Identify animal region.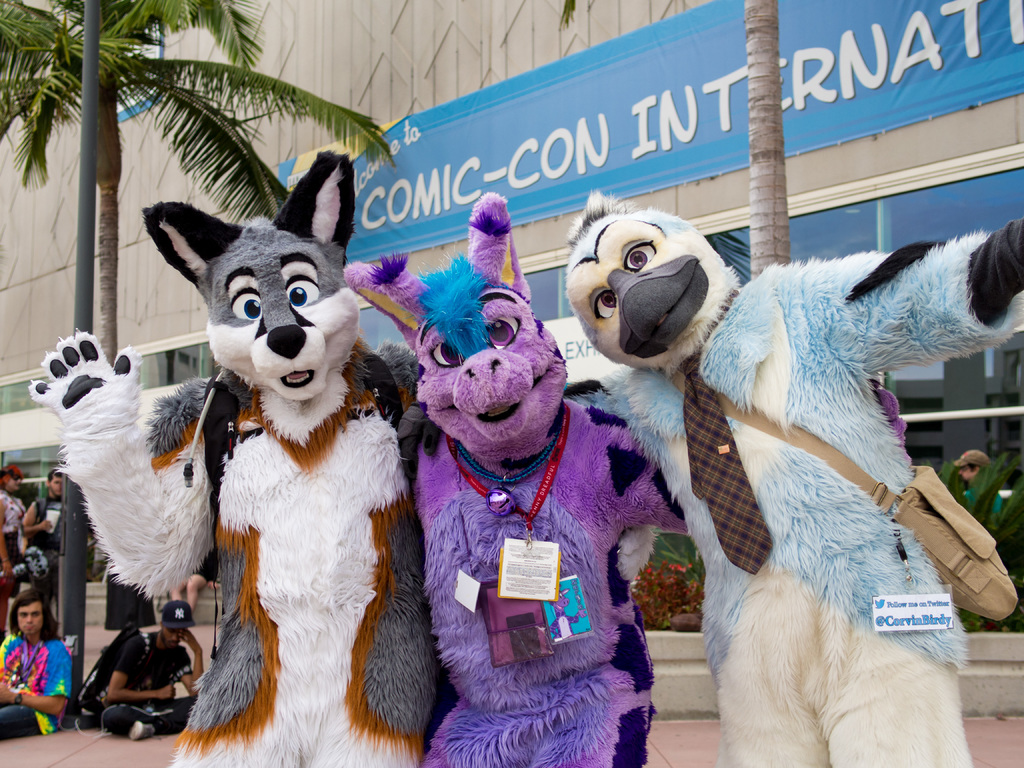
Region: 566, 191, 1023, 767.
